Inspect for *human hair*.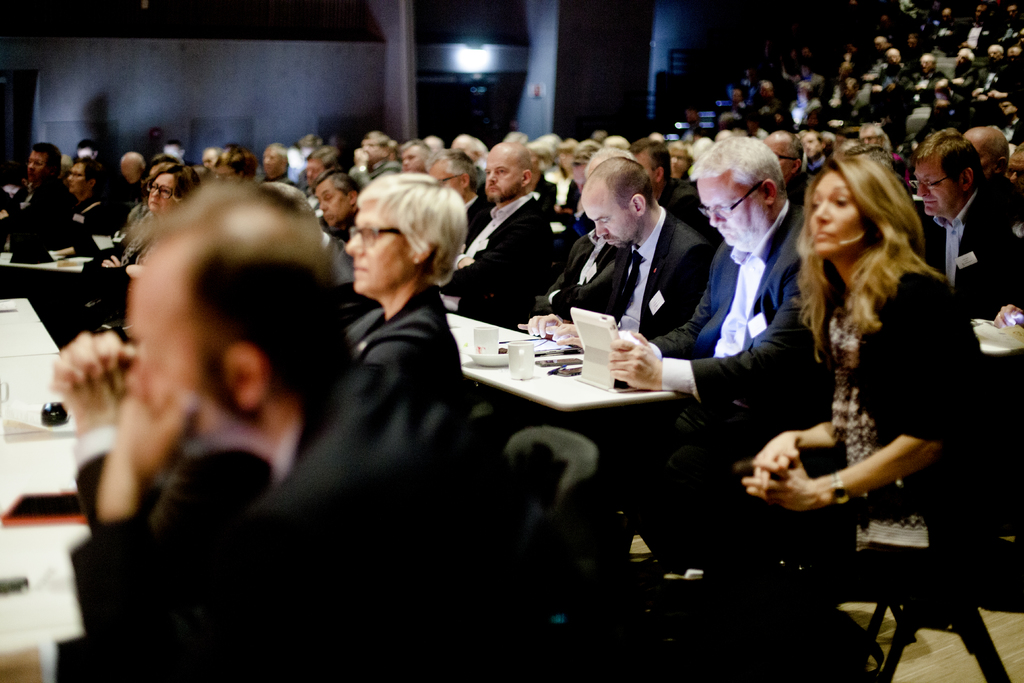
Inspection: bbox(144, 161, 202, 208).
